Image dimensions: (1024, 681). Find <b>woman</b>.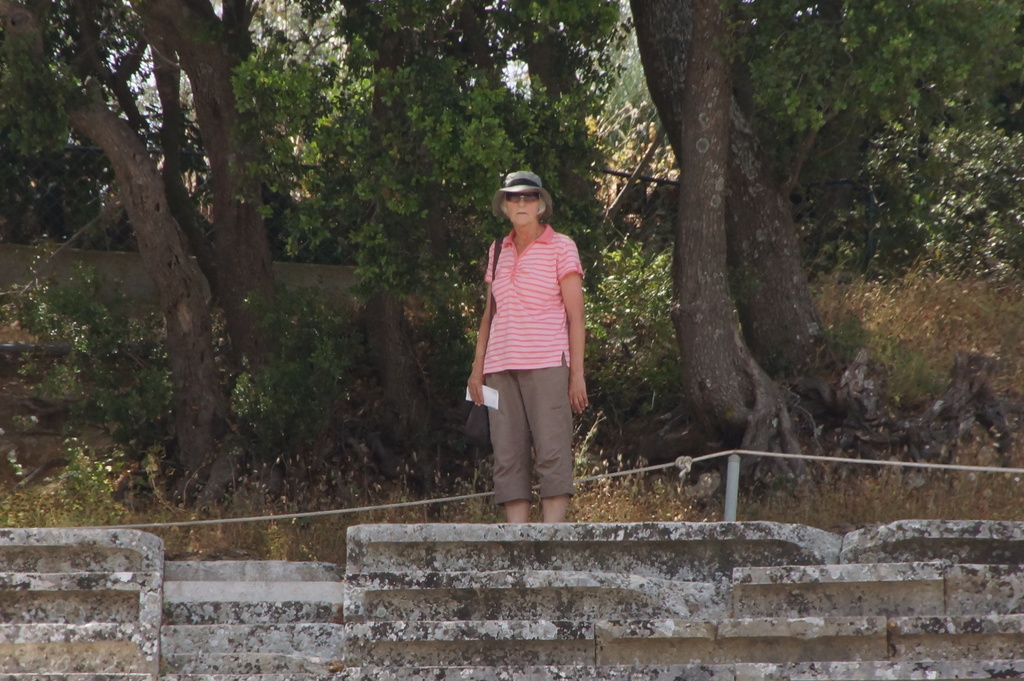
bbox(467, 166, 600, 534).
